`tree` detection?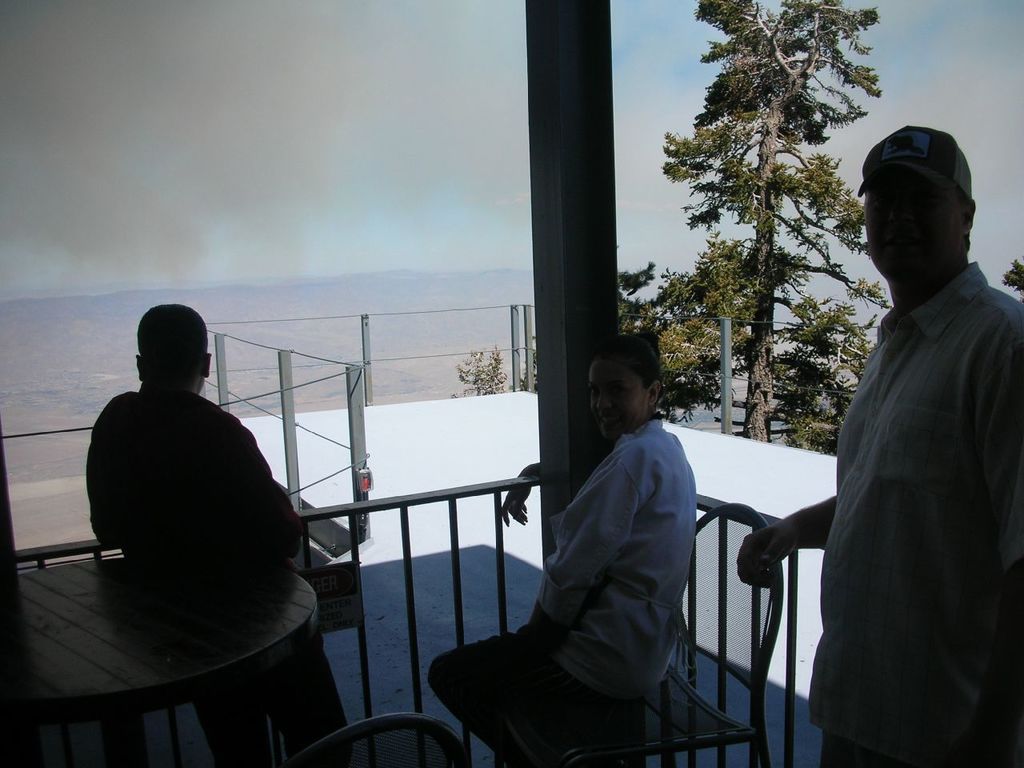
l=659, t=26, r=882, b=438
